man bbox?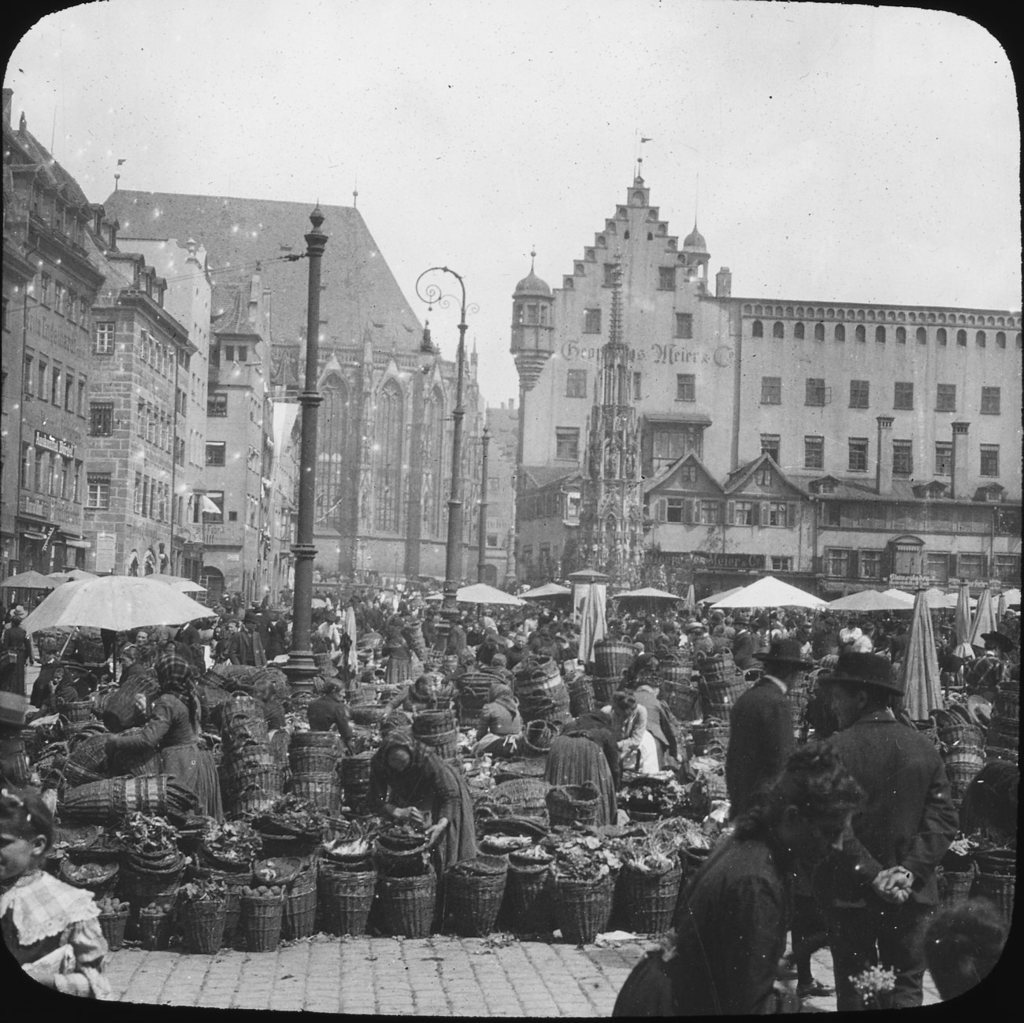
800/652/959/1022
